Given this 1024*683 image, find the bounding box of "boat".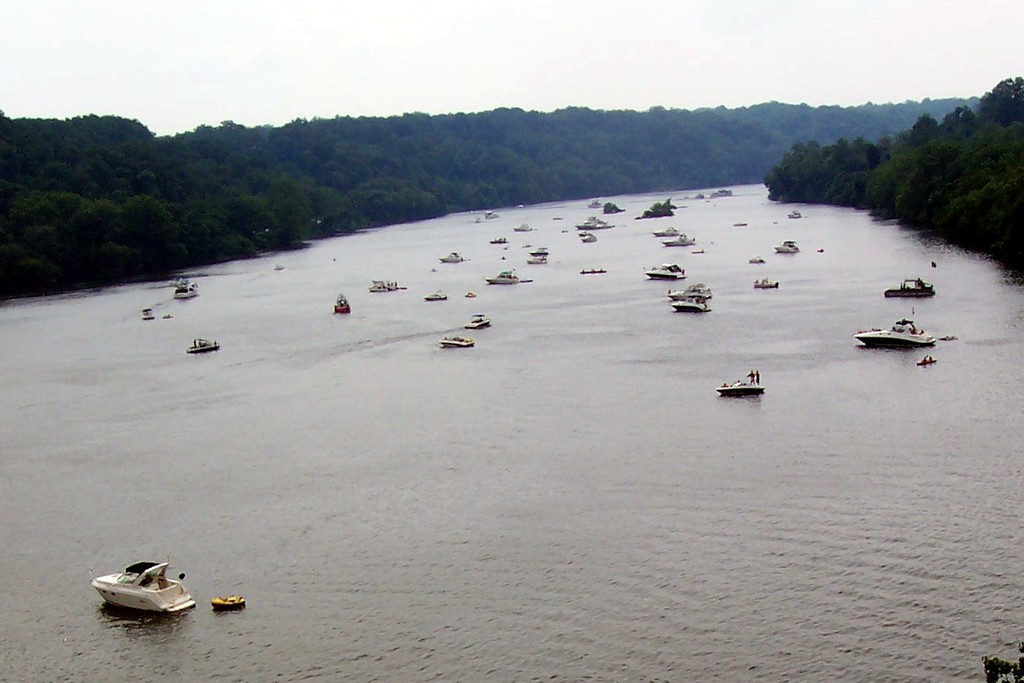
{"x1": 692, "y1": 247, "x2": 707, "y2": 253}.
